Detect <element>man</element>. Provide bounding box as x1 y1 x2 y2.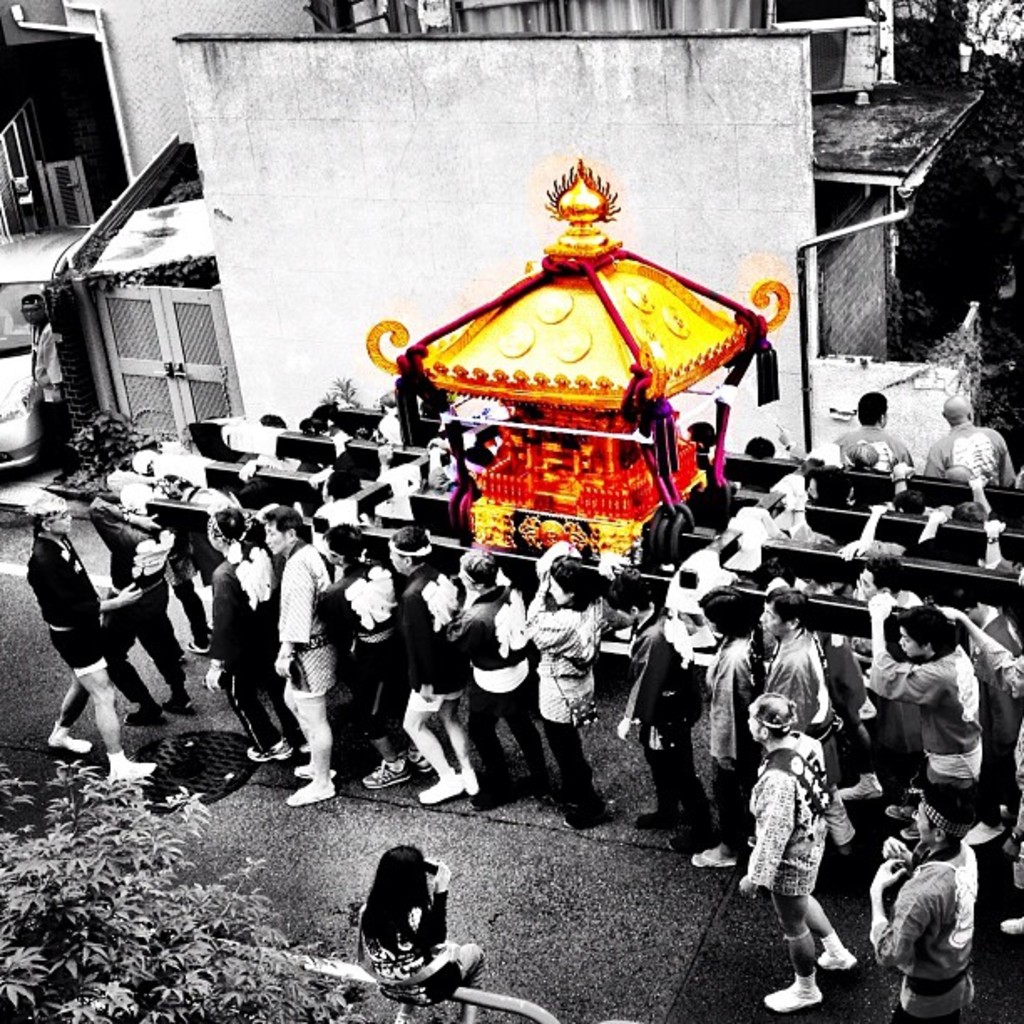
85 487 202 723.
